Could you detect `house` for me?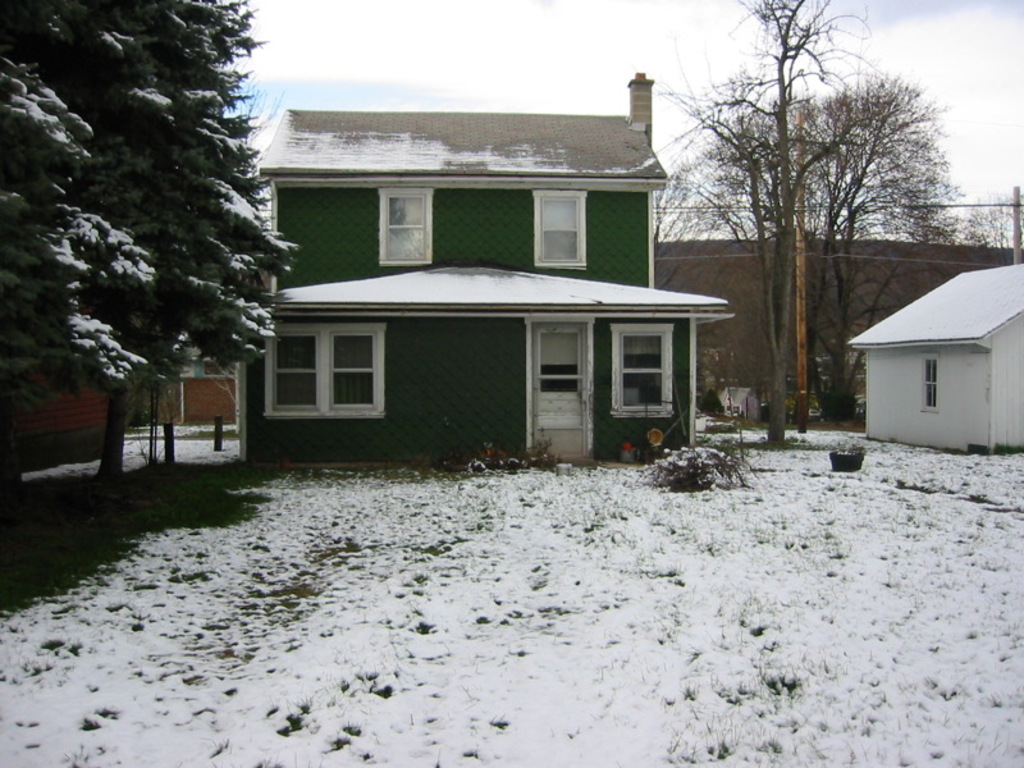
Detection result: rect(644, 207, 1019, 426).
